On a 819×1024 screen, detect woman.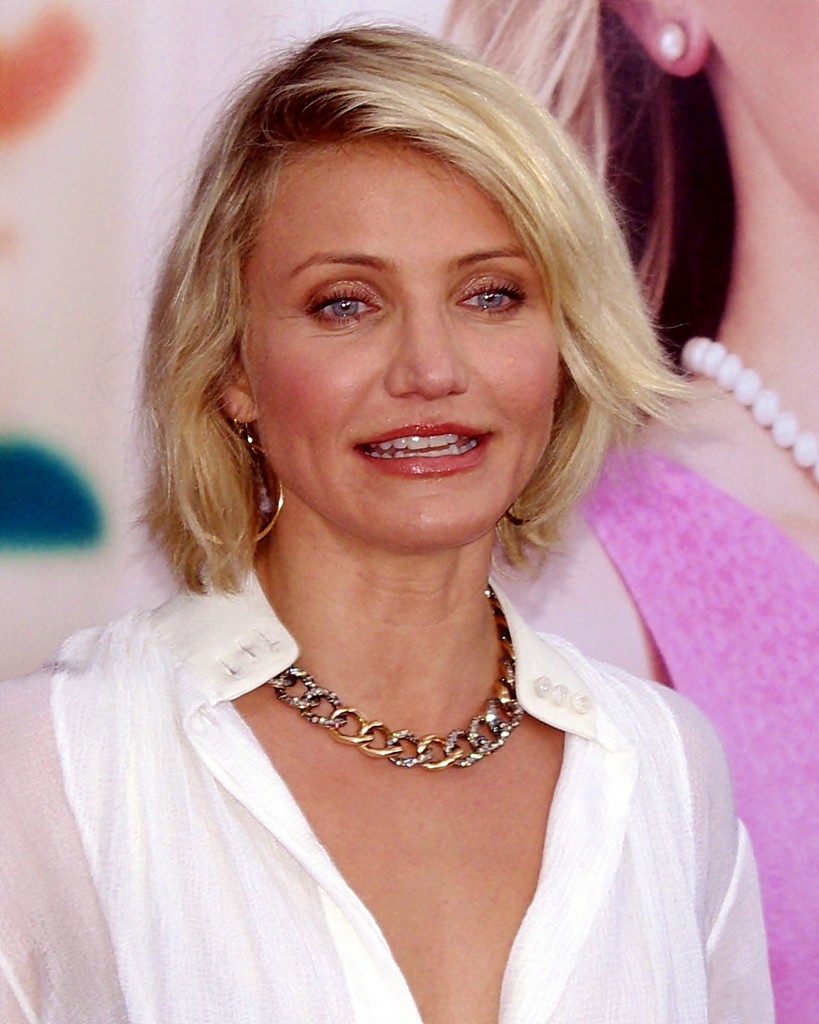
442, 0, 818, 1023.
